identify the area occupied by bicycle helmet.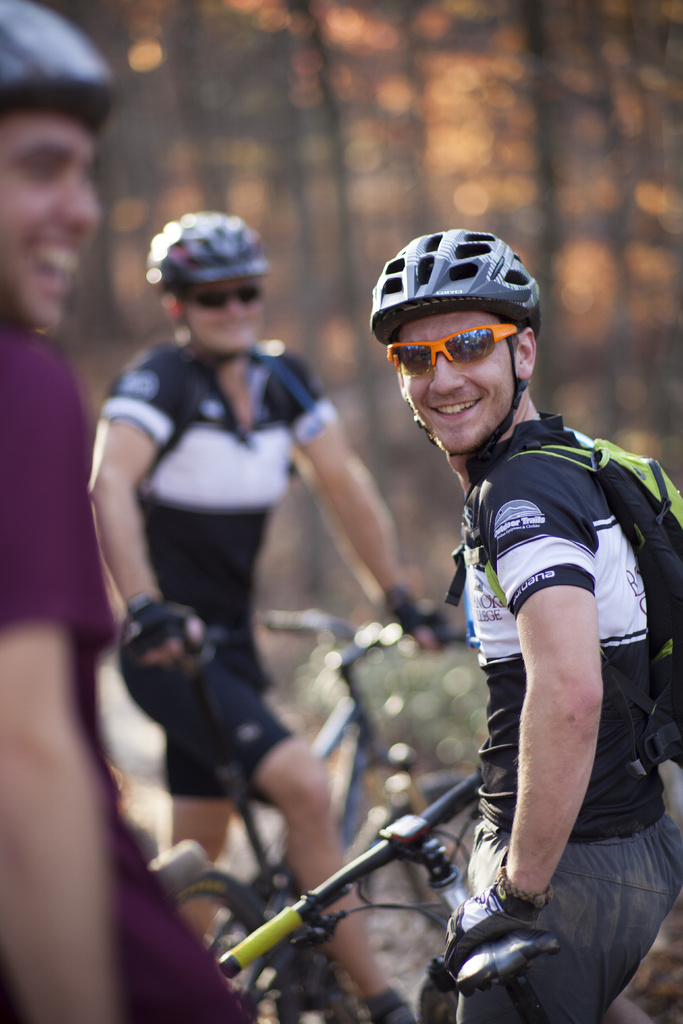
Area: pyautogui.locateOnScreen(139, 206, 267, 362).
